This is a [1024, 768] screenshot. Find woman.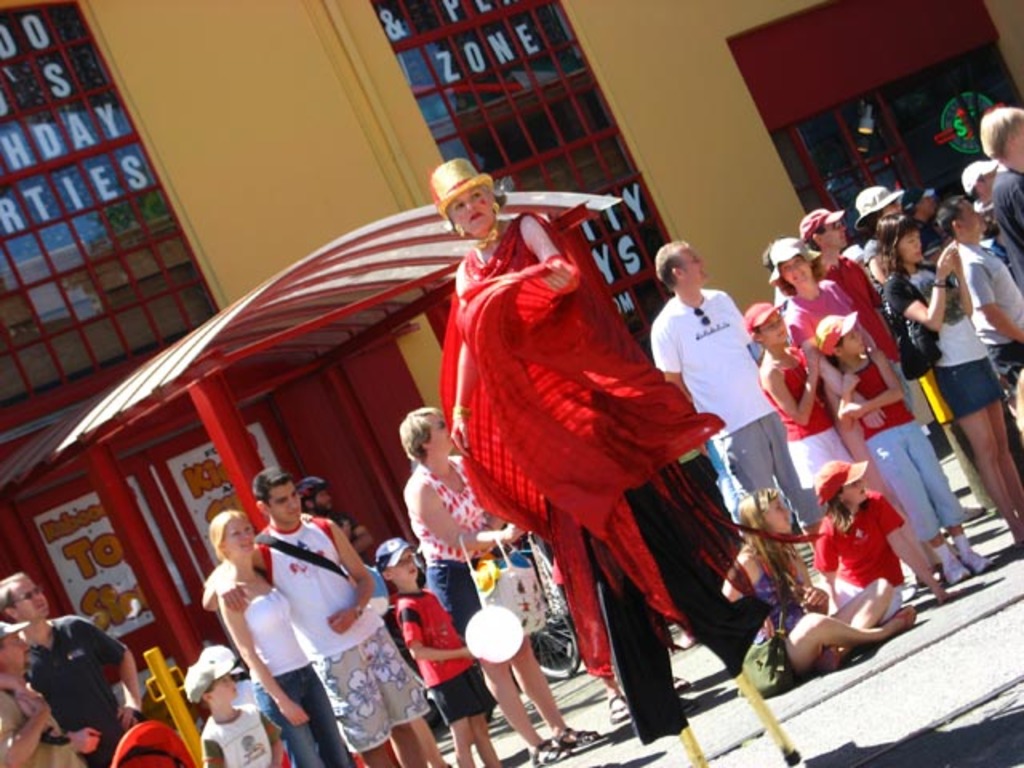
Bounding box: rect(763, 230, 930, 590).
